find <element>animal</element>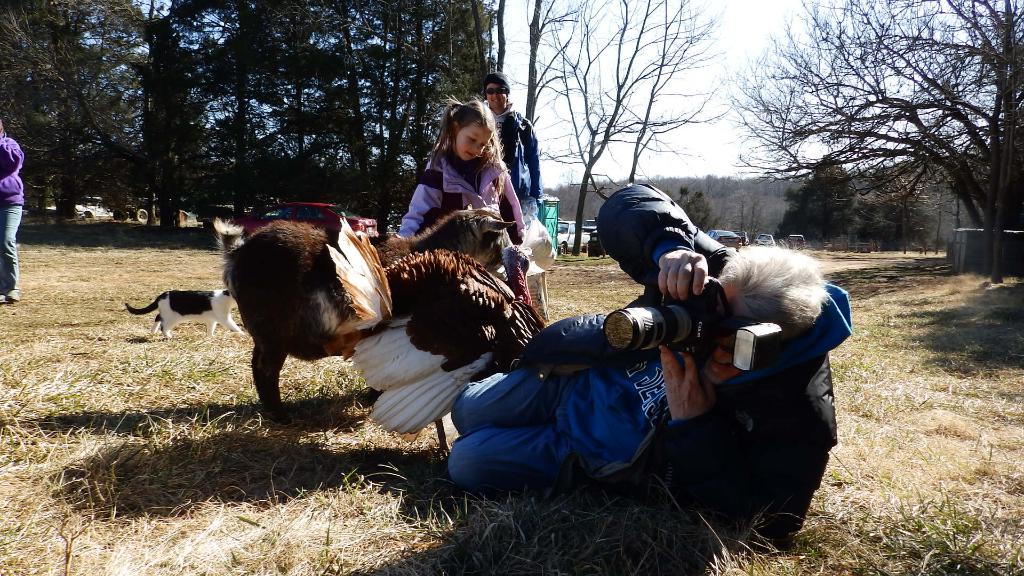
{"left": 122, "top": 287, "right": 252, "bottom": 334}
